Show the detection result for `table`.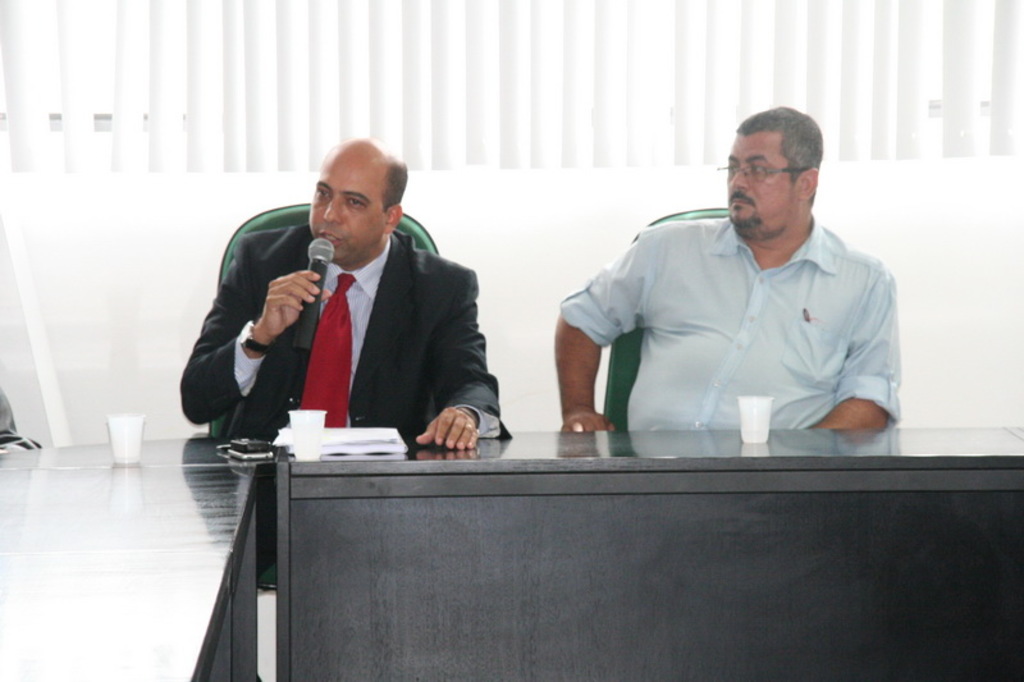
left=270, top=425, right=1023, bottom=681.
